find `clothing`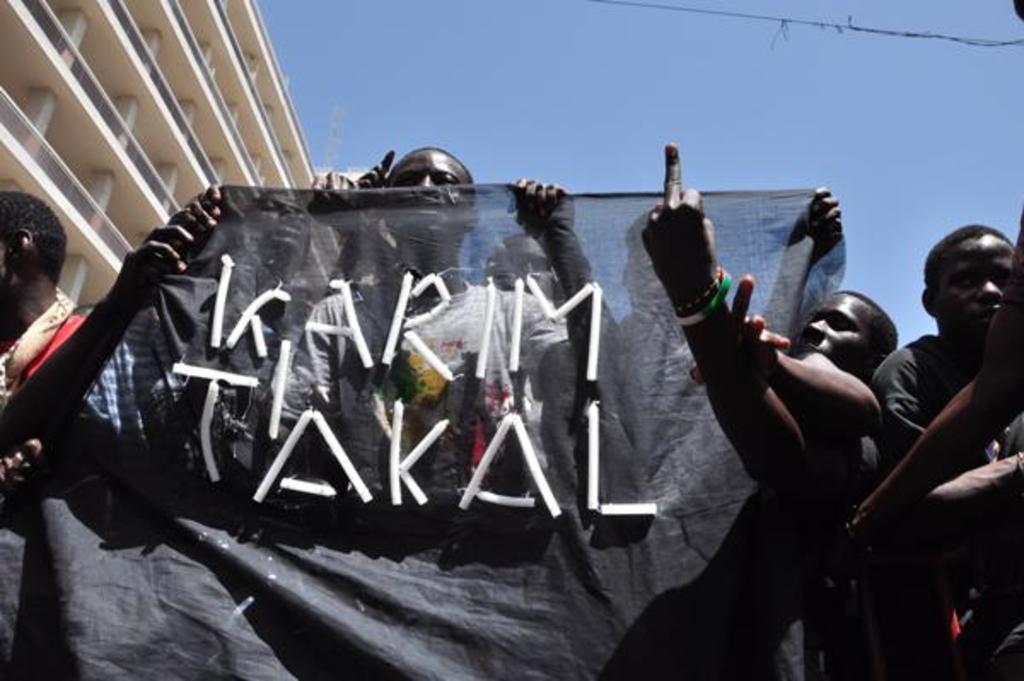
<region>862, 340, 1022, 679</region>
